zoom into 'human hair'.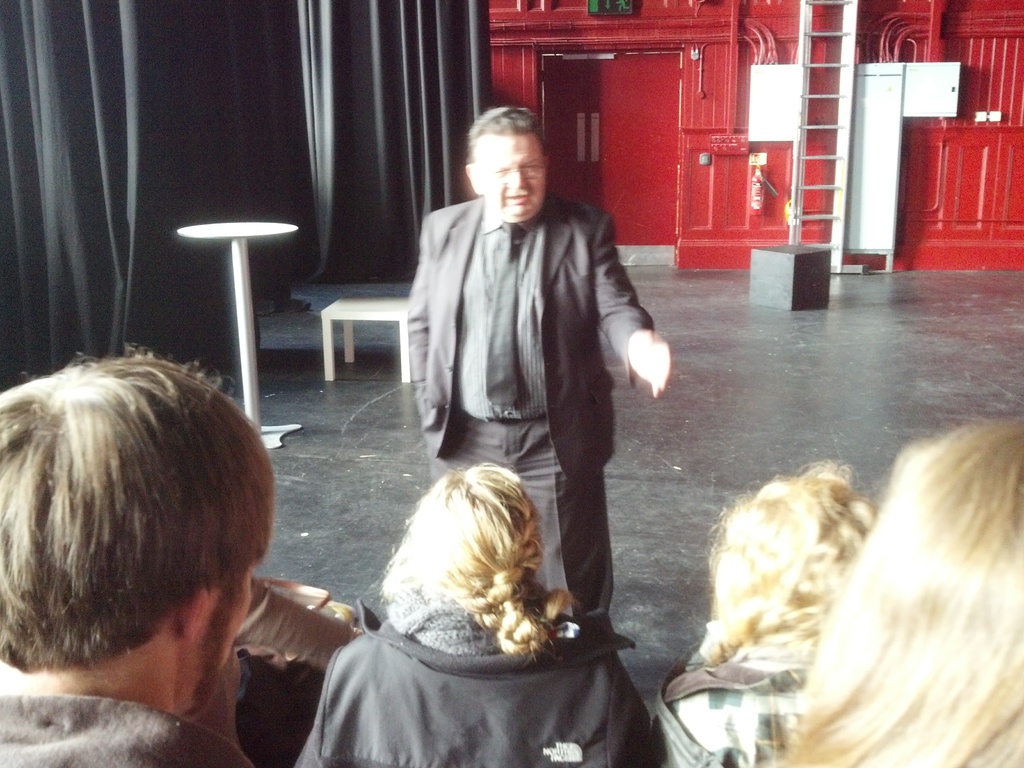
Zoom target: select_region(700, 460, 878, 661).
